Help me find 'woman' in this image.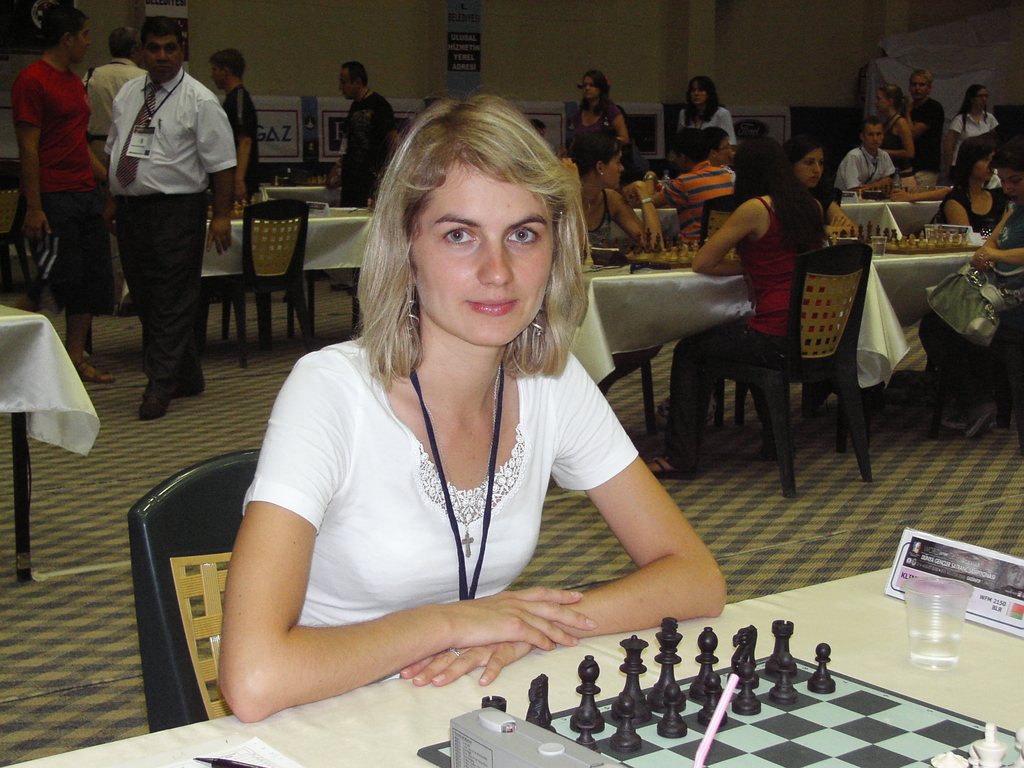
Found it: {"x1": 563, "y1": 124, "x2": 664, "y2": 250}.
